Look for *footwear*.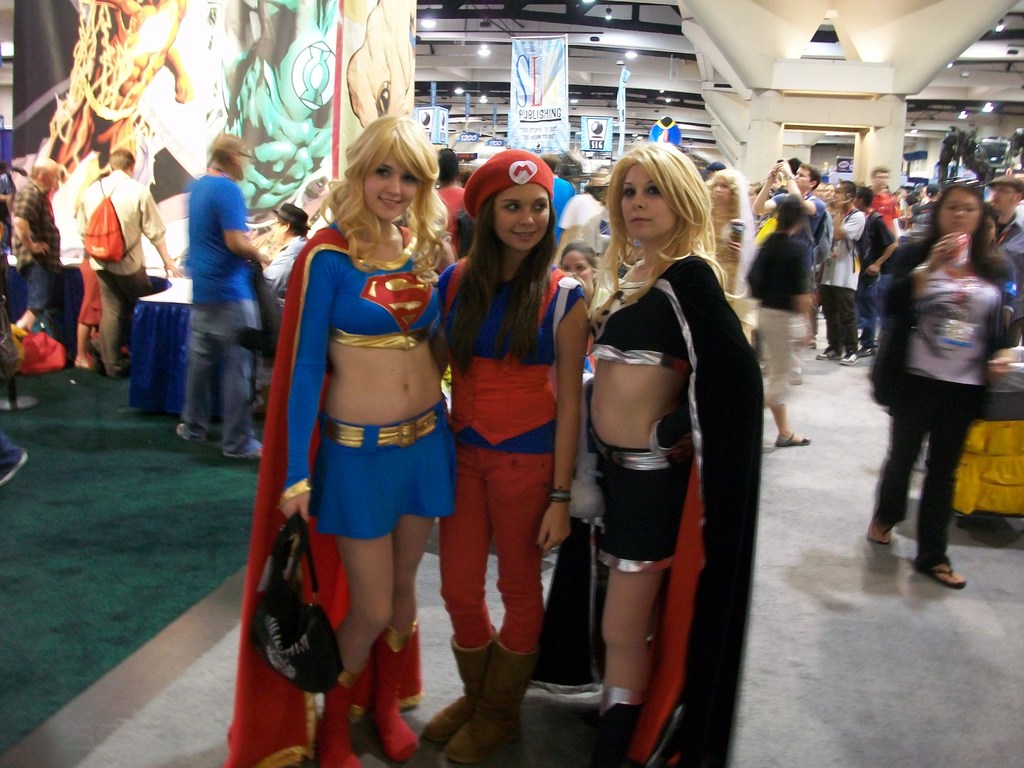
Found: bbox=[6, 439, 31, 485].
